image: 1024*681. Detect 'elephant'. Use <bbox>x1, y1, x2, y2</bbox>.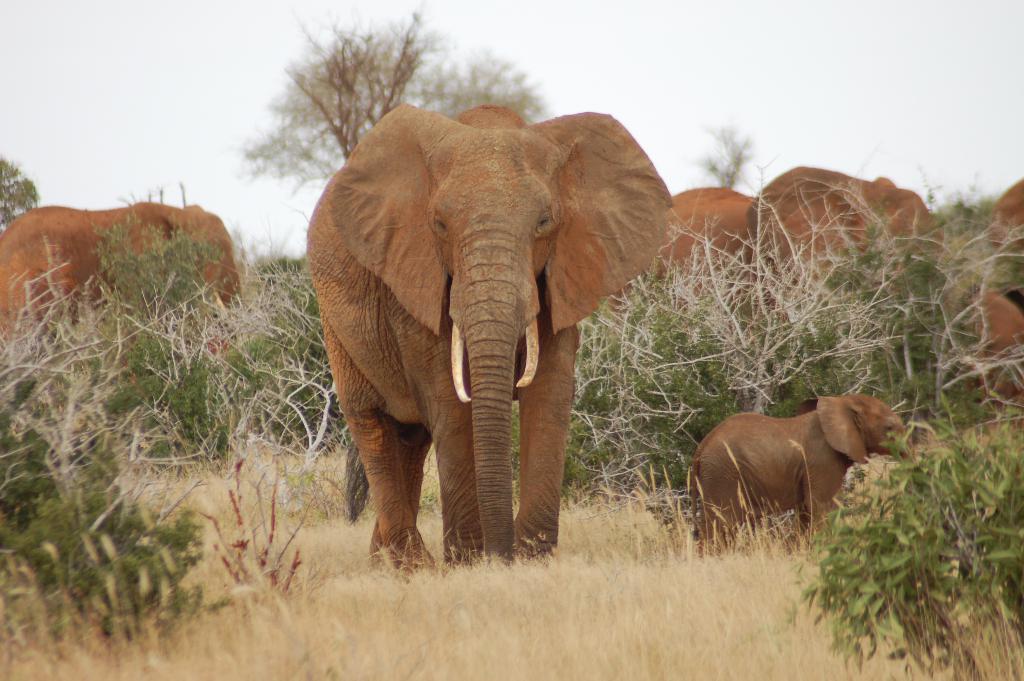
<bbox>303, 103, 675, 582</bbox>.
